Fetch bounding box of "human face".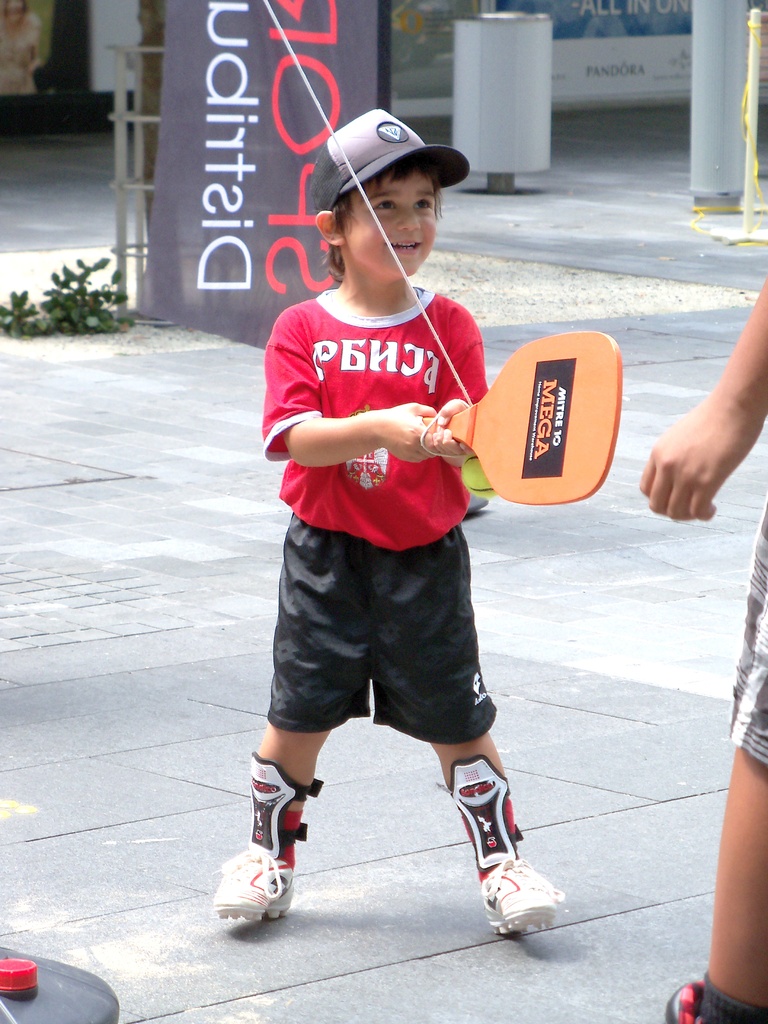
Bbox: (337, 171, 436, 273).
